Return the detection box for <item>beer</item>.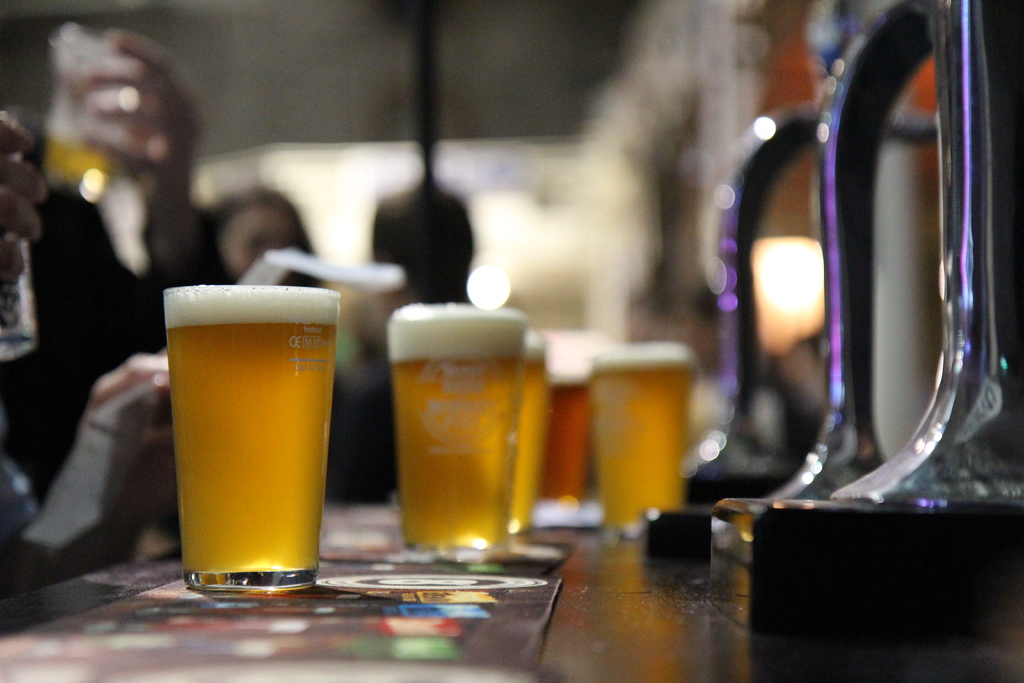
pyautogui.locateOnScreen(156, 281, 325, 602).
